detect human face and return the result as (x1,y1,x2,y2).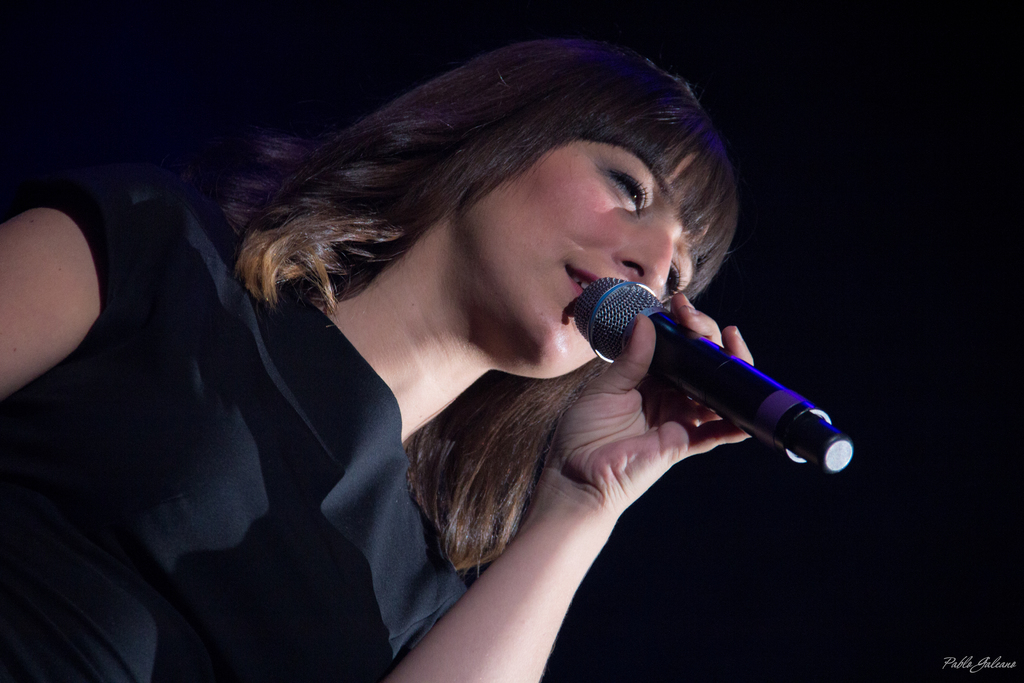
(454,136,714,375).
